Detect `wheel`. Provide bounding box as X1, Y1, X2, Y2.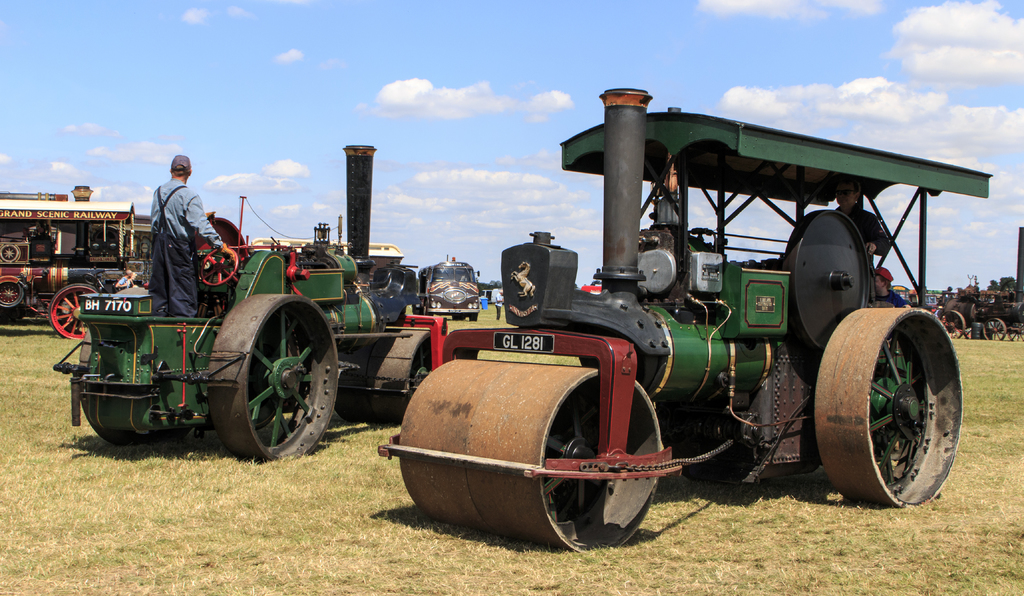
207, 294, 339, 464.
